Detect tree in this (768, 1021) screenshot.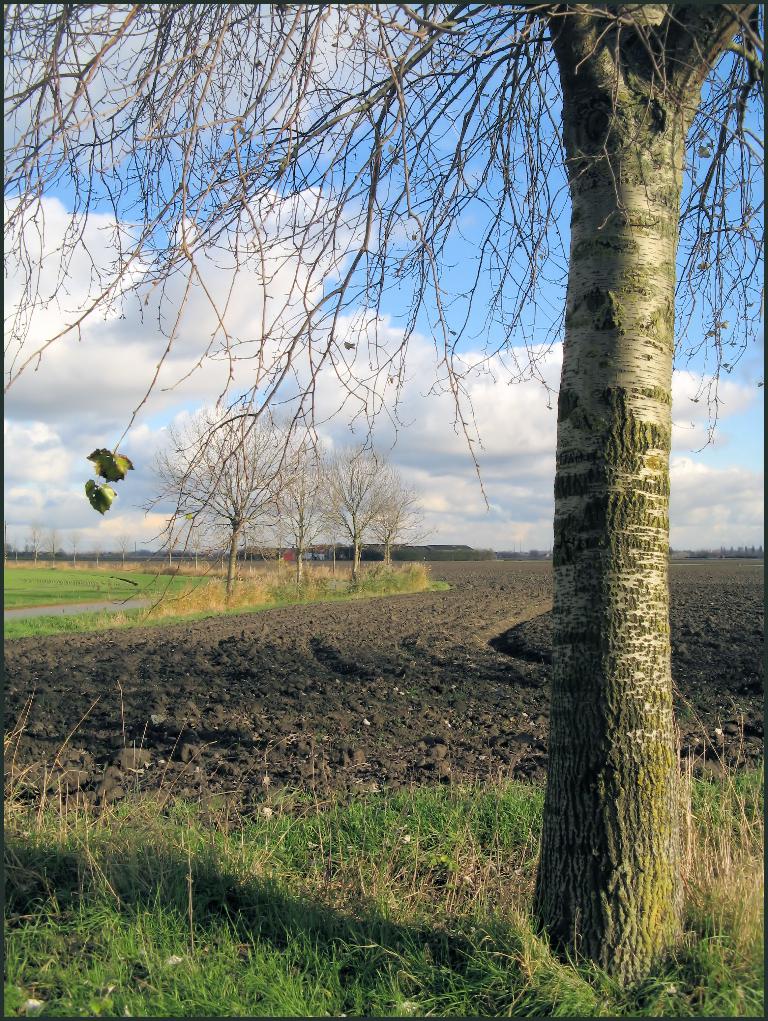
Detection: {"x1": 0, "y1": 0, "x2": 767, "y2": 1002}.
